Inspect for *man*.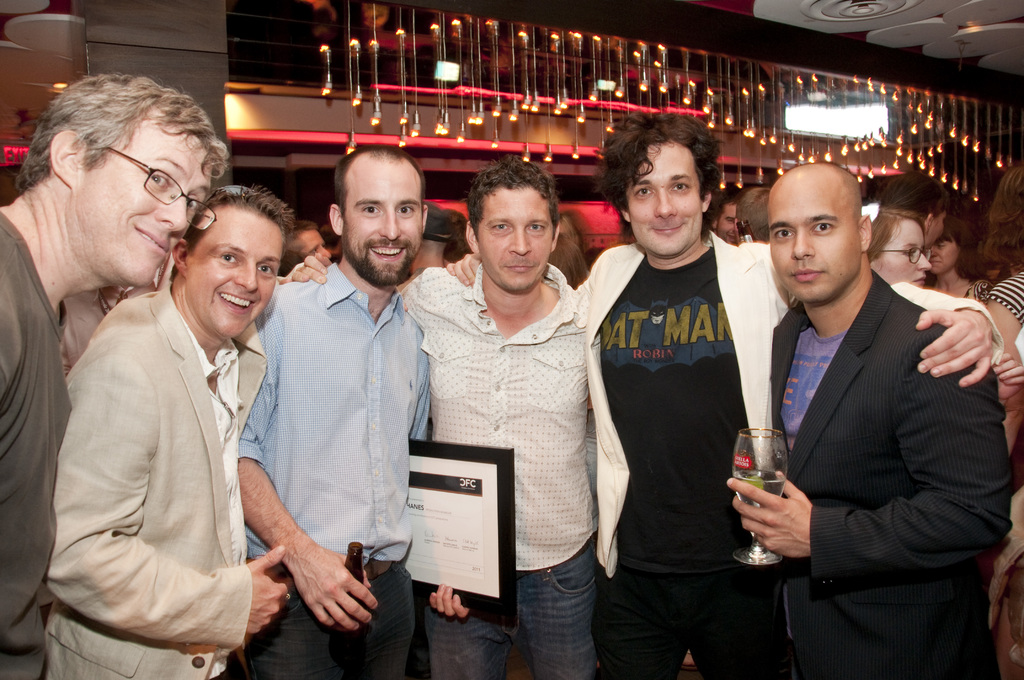
Inspection: region(274, 162, 596, 678).
